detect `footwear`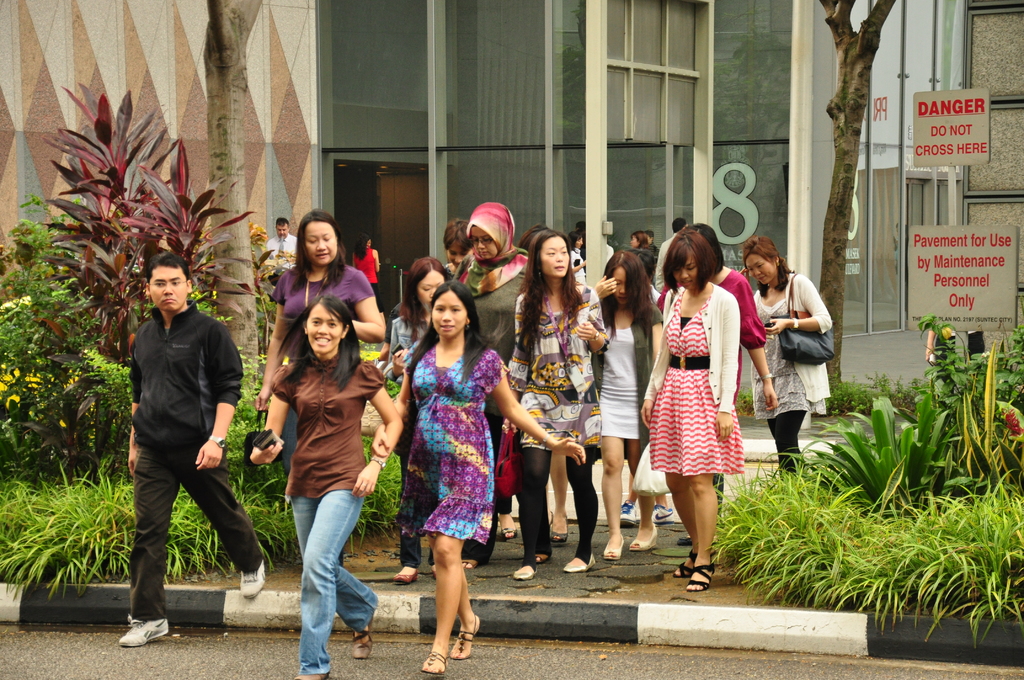
[689, 565, 717, 591]
